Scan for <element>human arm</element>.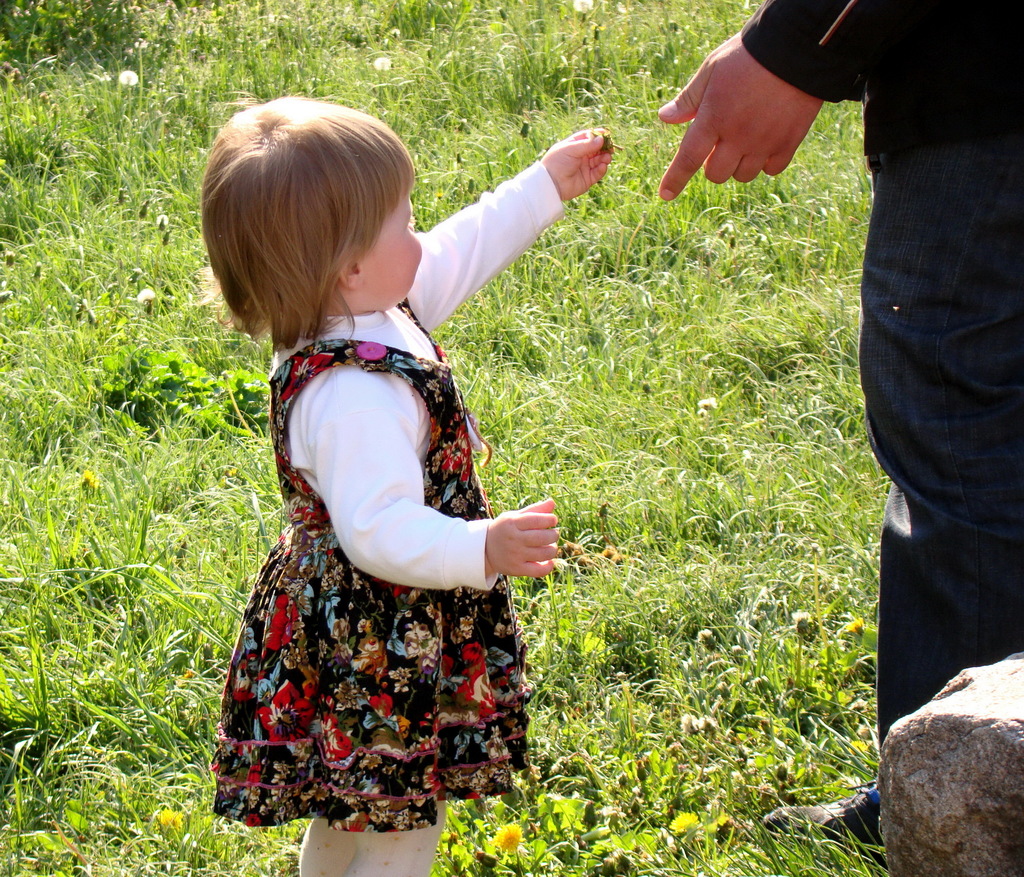
Scan result: box(323, 367, 568, 590).
